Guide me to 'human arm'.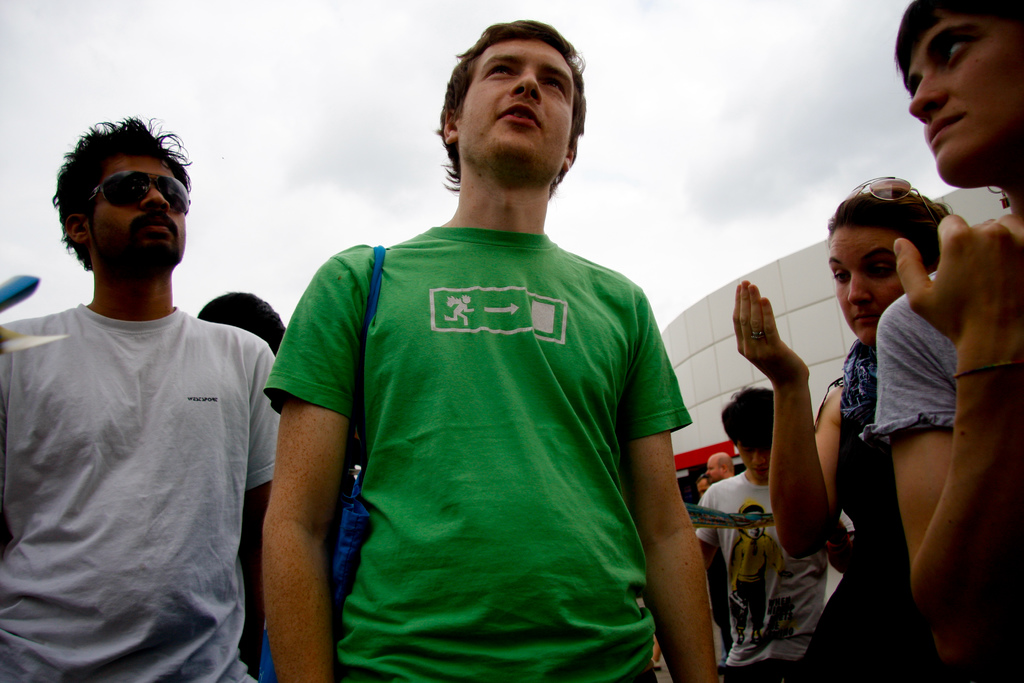
Guidance: x1=237 y1=324 x2=284 y2=670.
